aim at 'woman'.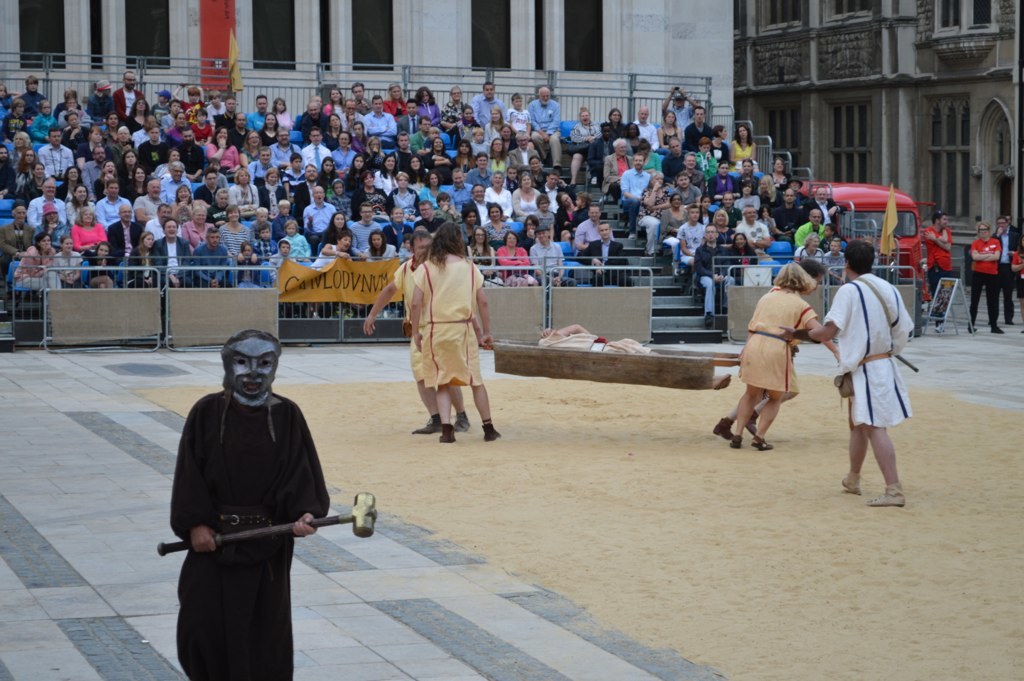
Aimed at [x1=606, y1=109, x2=628, y2=135].
